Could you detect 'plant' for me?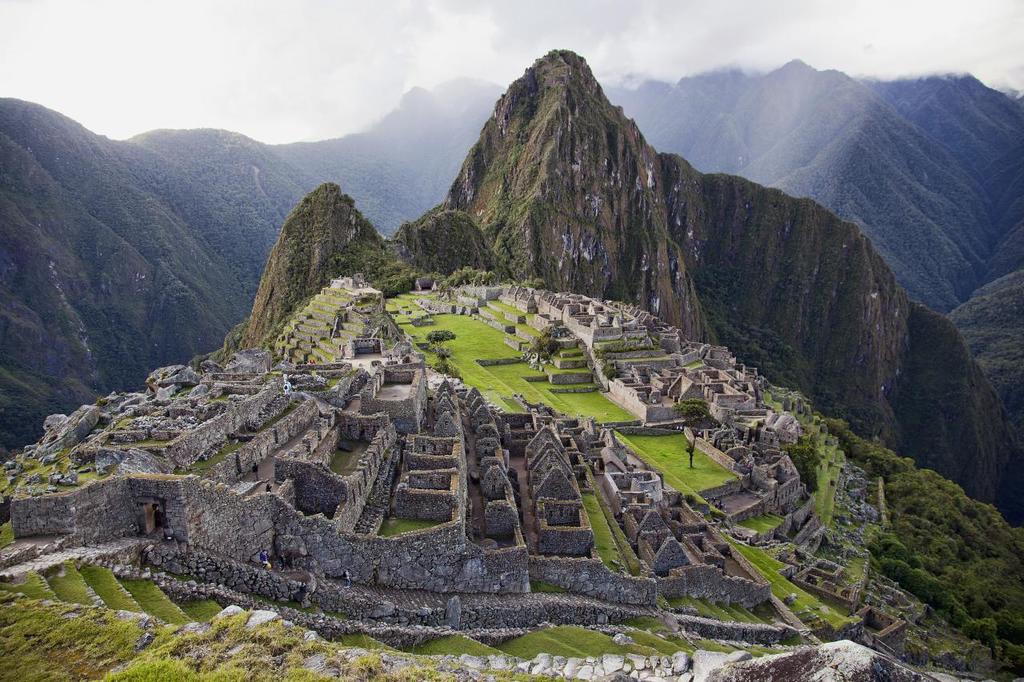
Detection result: [left=396, top=199, right=517, bottom=292].
